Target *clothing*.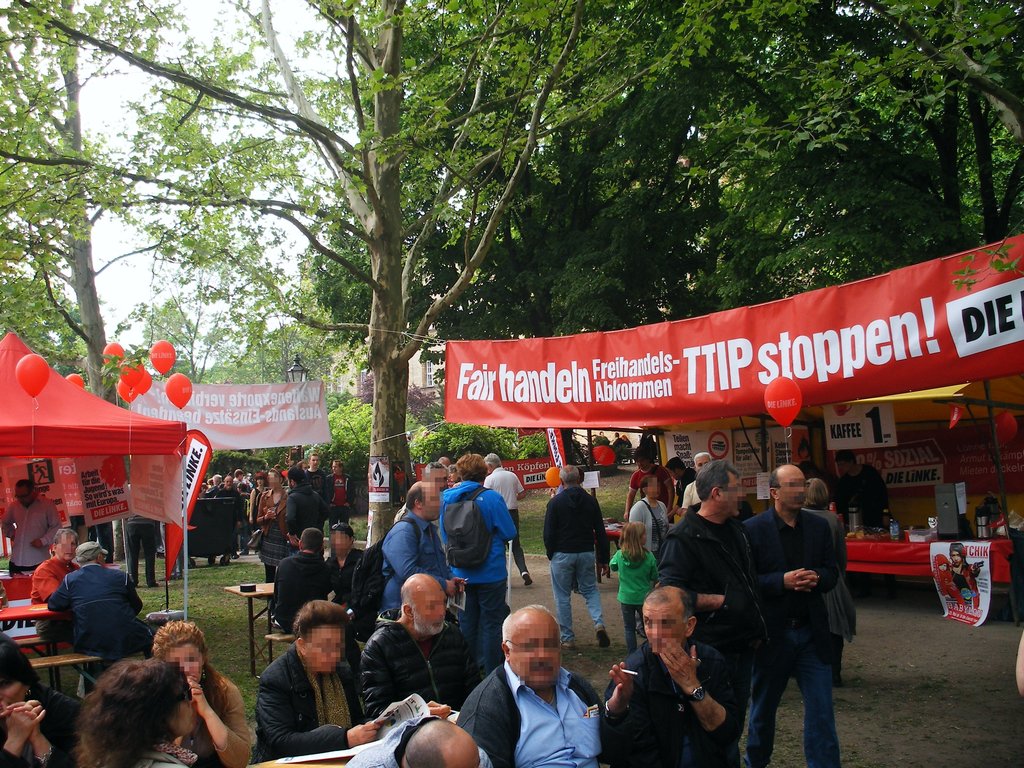
Target region: bbox=[47, 563, 144, 660].
